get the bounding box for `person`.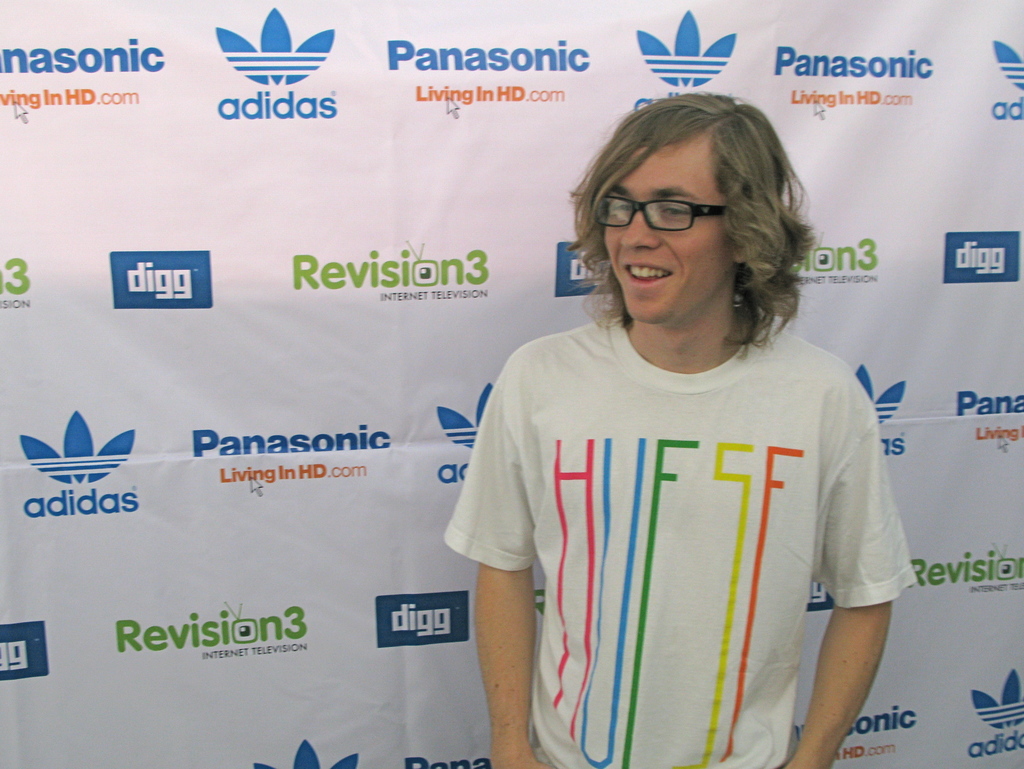
bbox=[444, 94, 922, 768].
